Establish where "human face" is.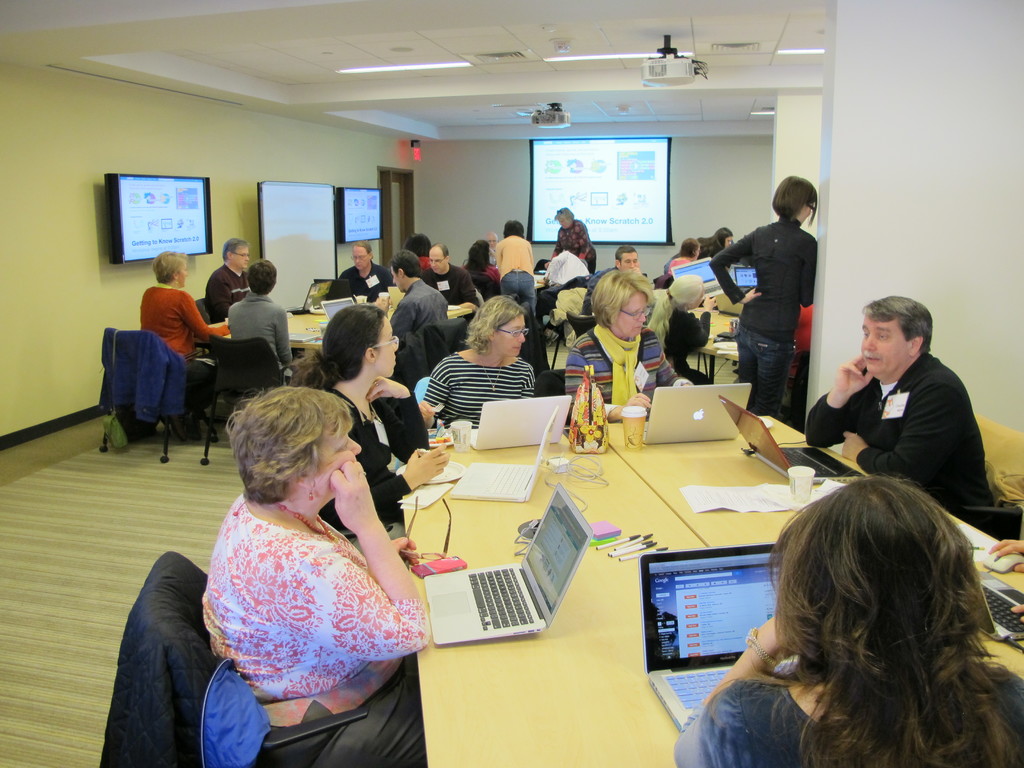
Established at 495, 312, 526, 359.
